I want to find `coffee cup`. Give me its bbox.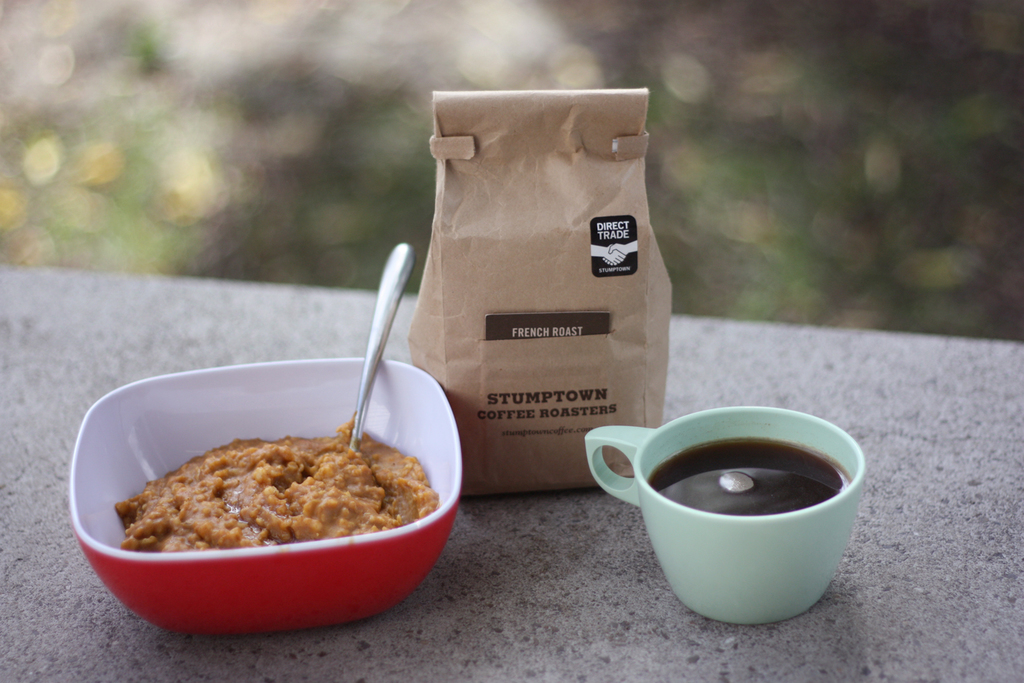
box=[582, 404, 865, 626].
